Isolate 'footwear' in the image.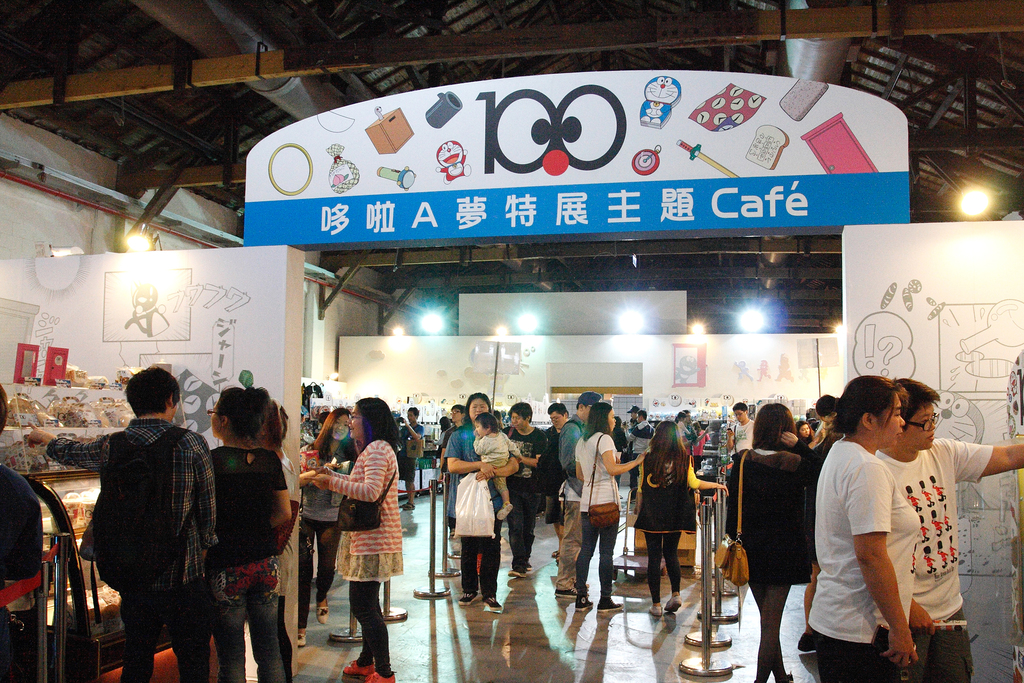
Isolated region: (x1=399, y1=501, x2=414, y2=510).
